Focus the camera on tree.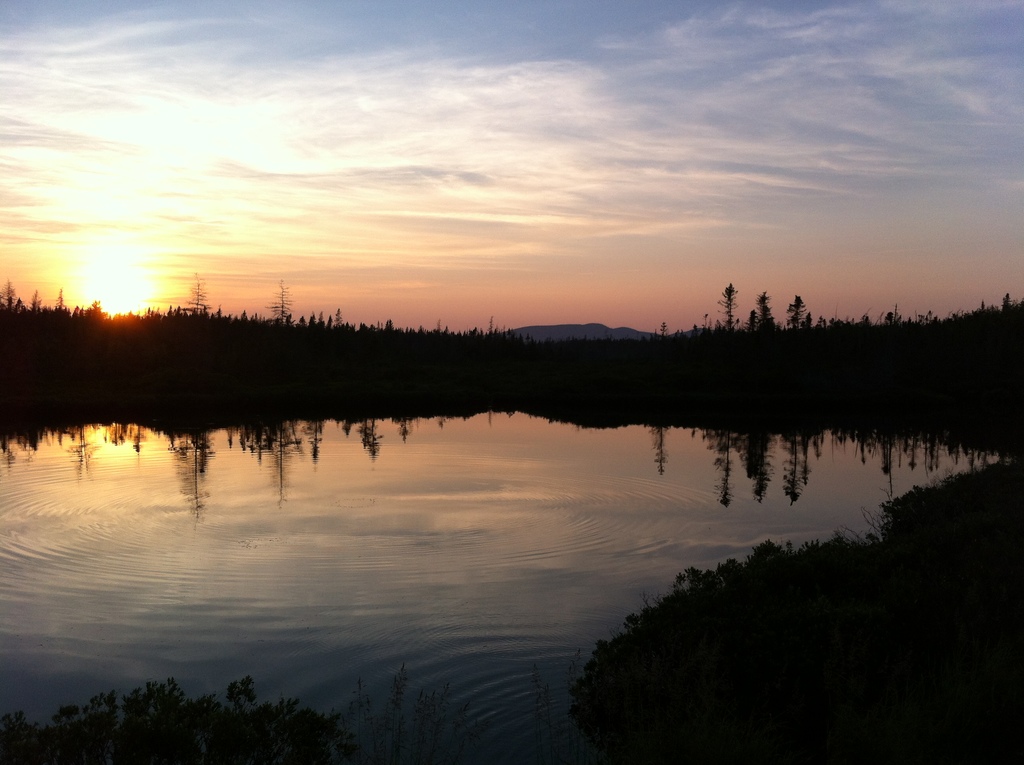
Focus region: {"left": 720, "top": 278, "right": 740, "bottom": 325}.
